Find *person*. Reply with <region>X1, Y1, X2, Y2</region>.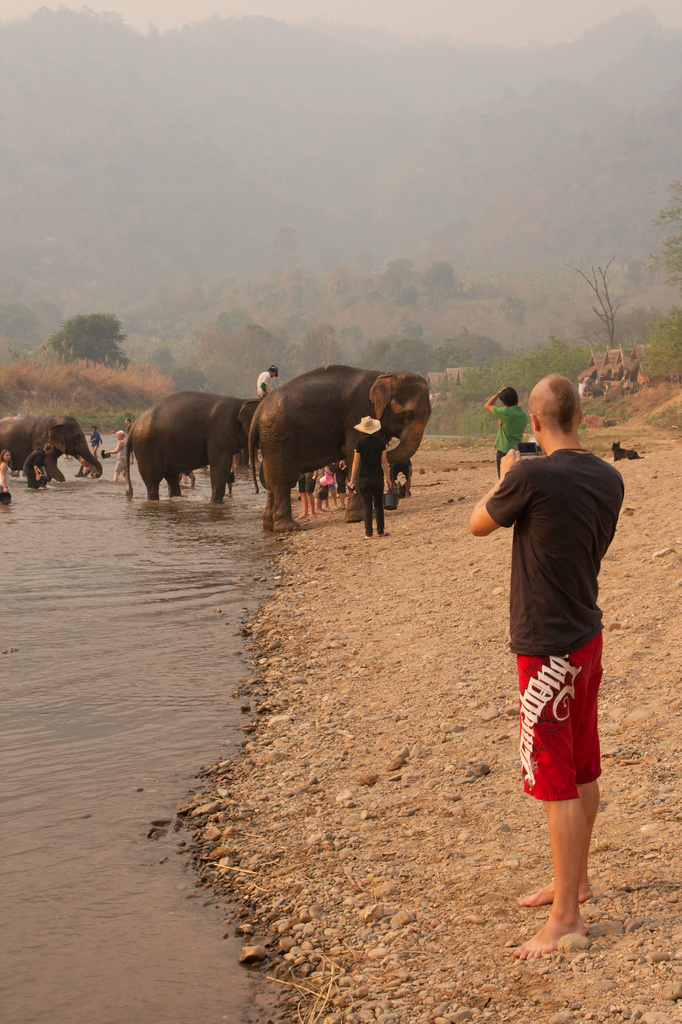
<region>328, 462, 351, 509</region>.
